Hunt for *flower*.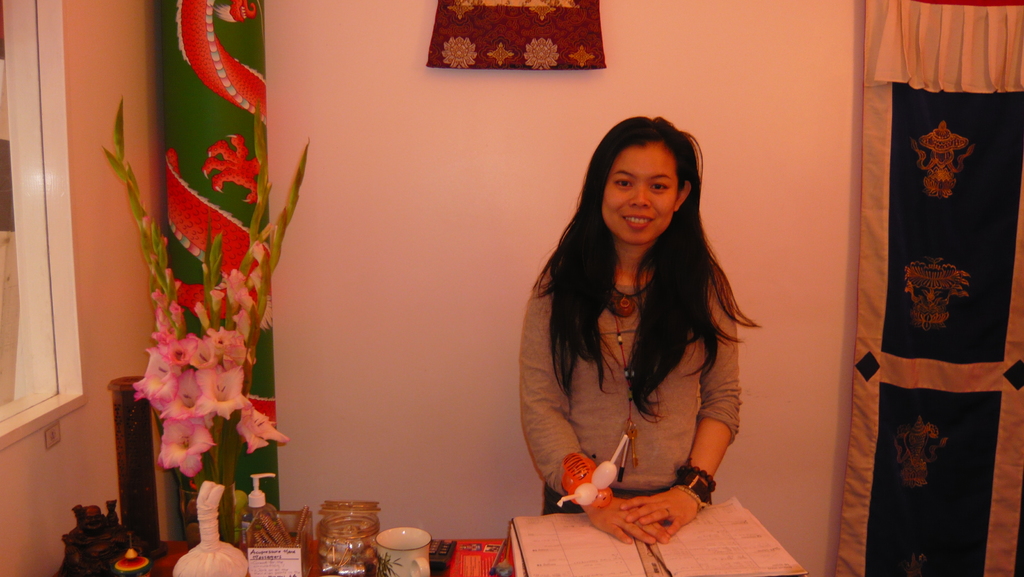
Hunted down at detection(148, 419, 202, 494).
